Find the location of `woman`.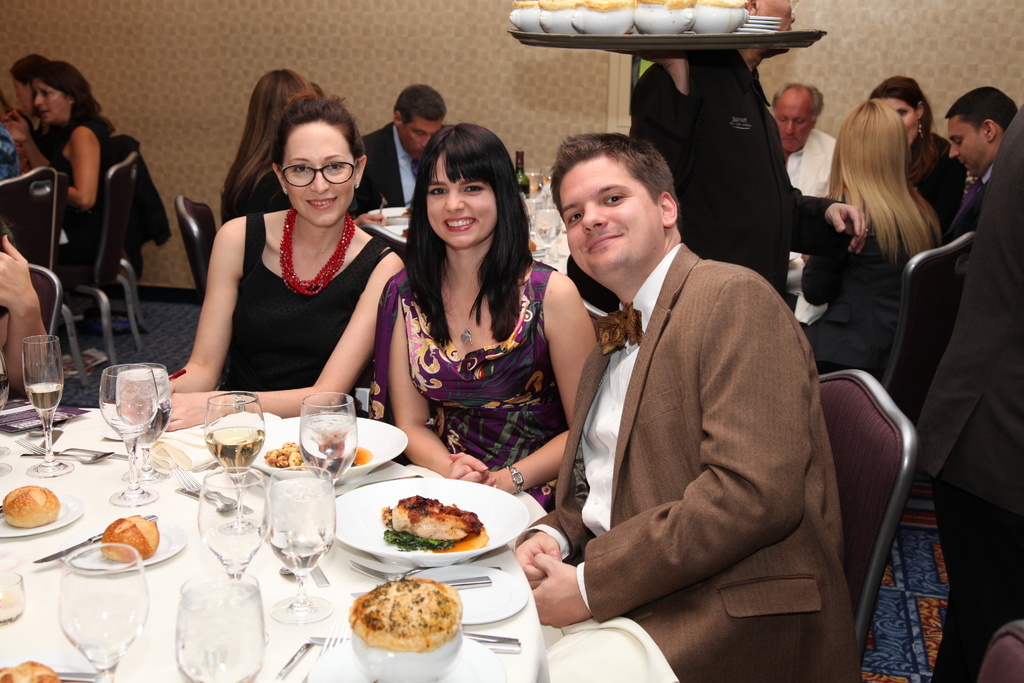
Location: locate(363, 122, 602, 522).
